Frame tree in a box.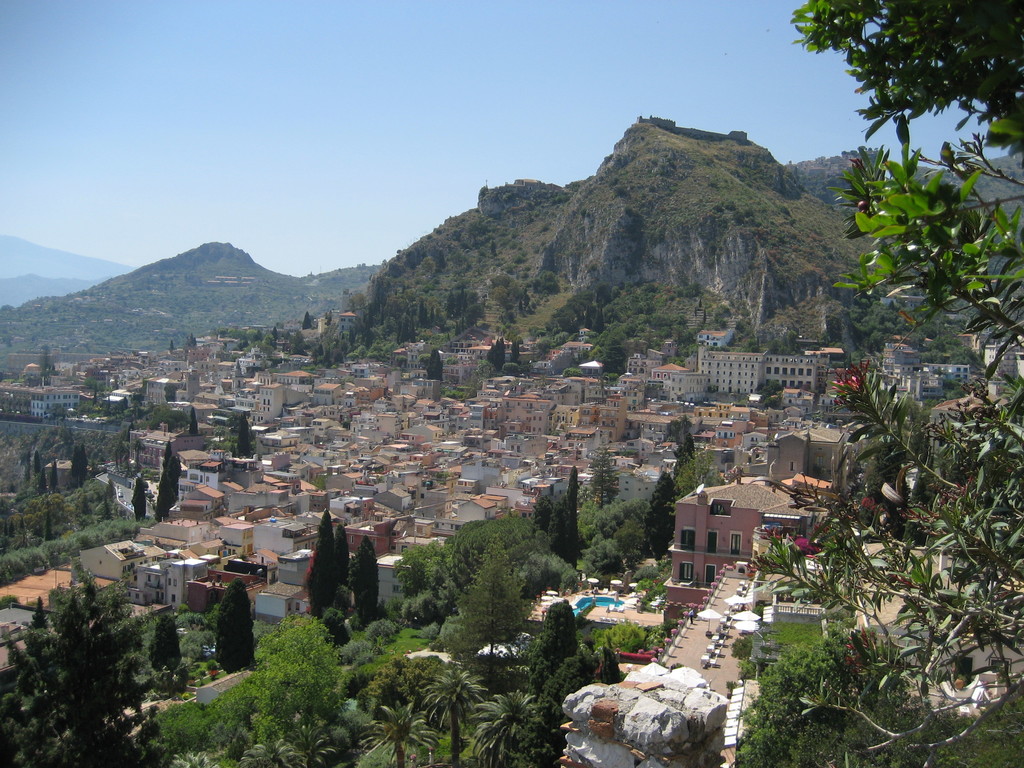
{"x1": 349, "y1": 284, "x2": 365, "y2": 310}.
